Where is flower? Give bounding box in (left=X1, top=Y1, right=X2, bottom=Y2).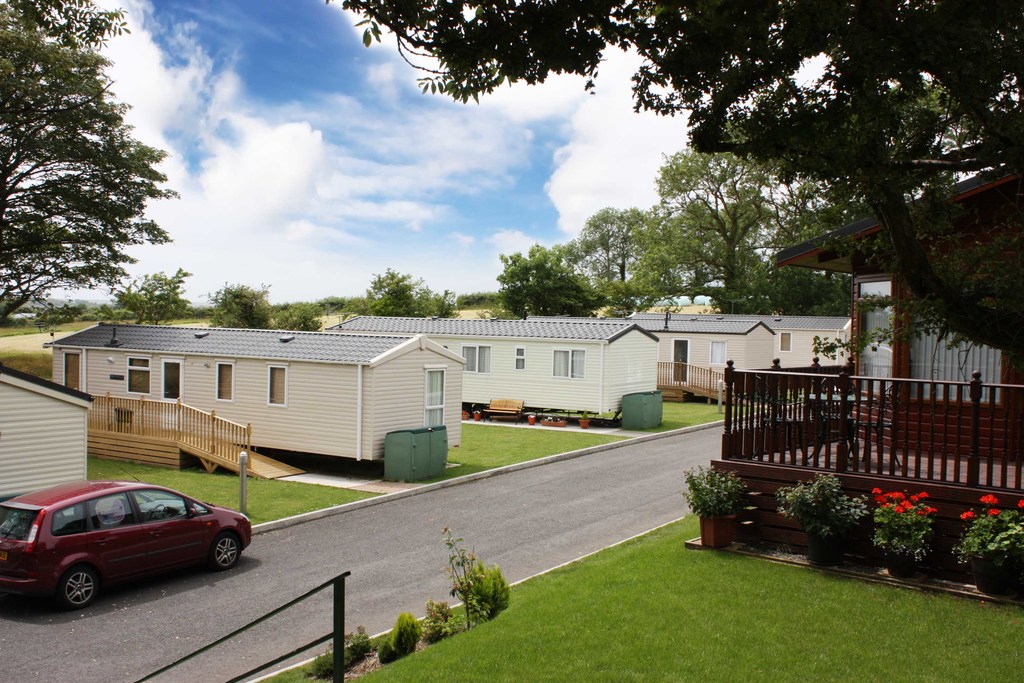
(left=1018, top=497, right=1023, bottom=509).
